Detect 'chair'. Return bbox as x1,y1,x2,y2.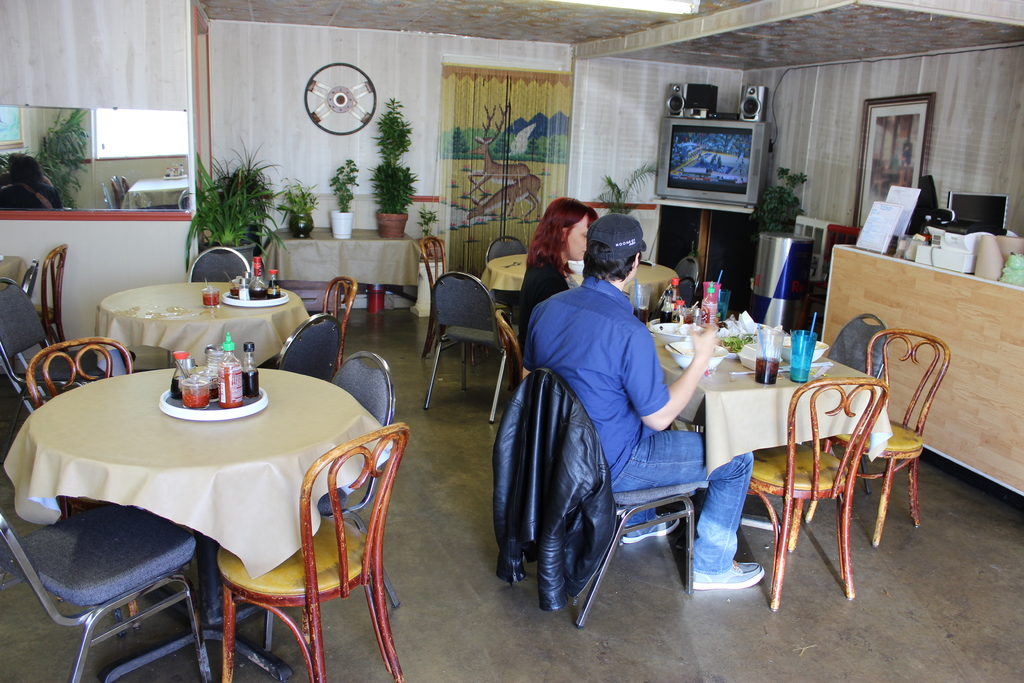
16,482,222,681.
